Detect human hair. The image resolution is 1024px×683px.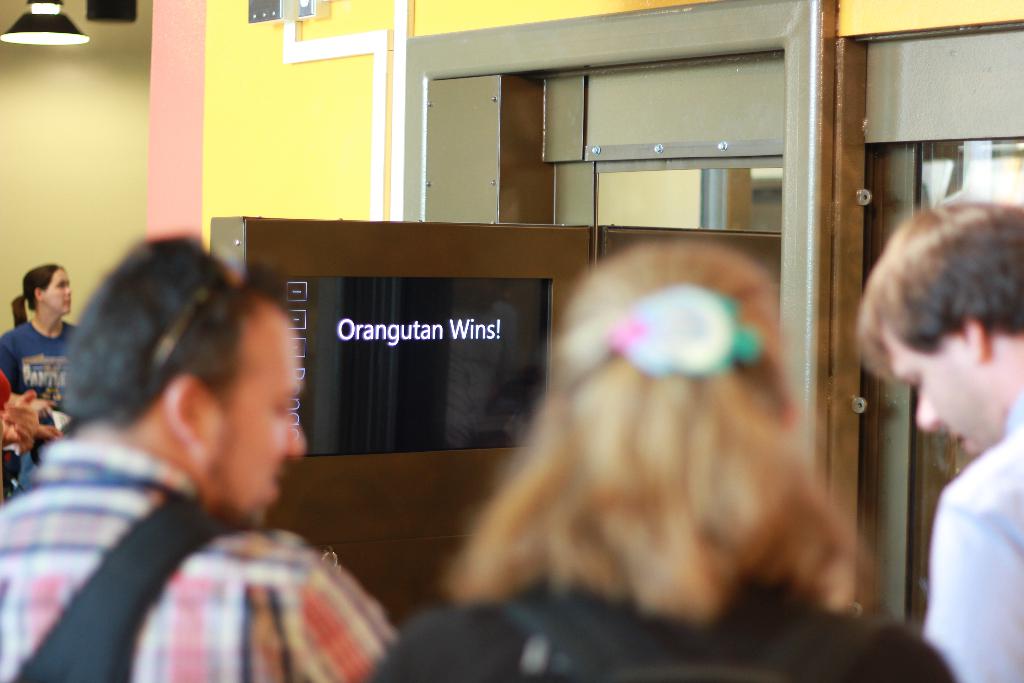
11 262 62 328.
